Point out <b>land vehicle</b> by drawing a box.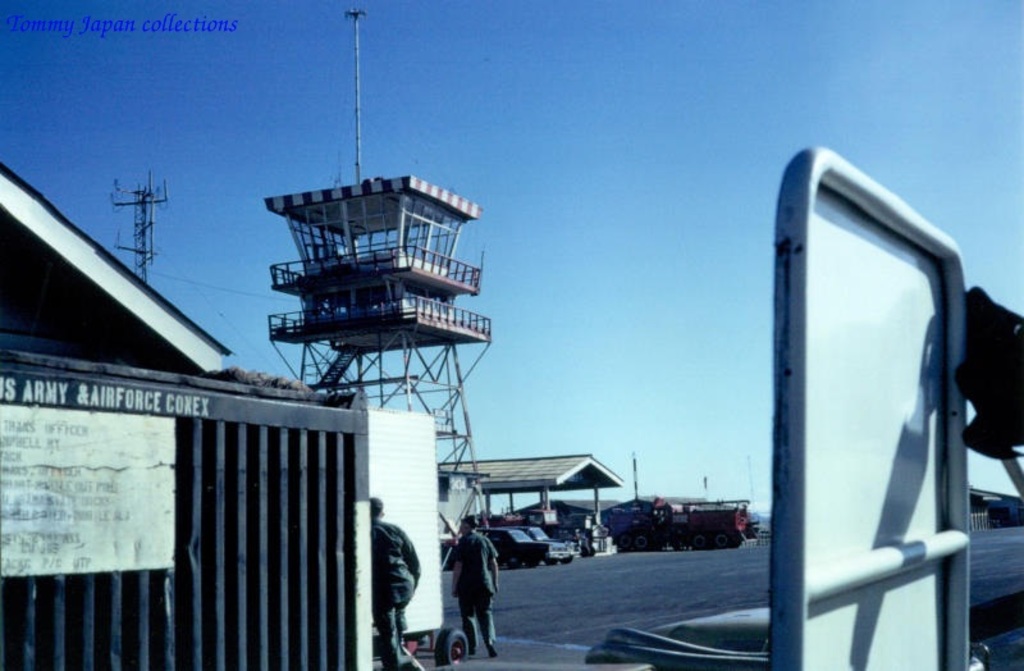
locate(369, 624, 472, 670).
